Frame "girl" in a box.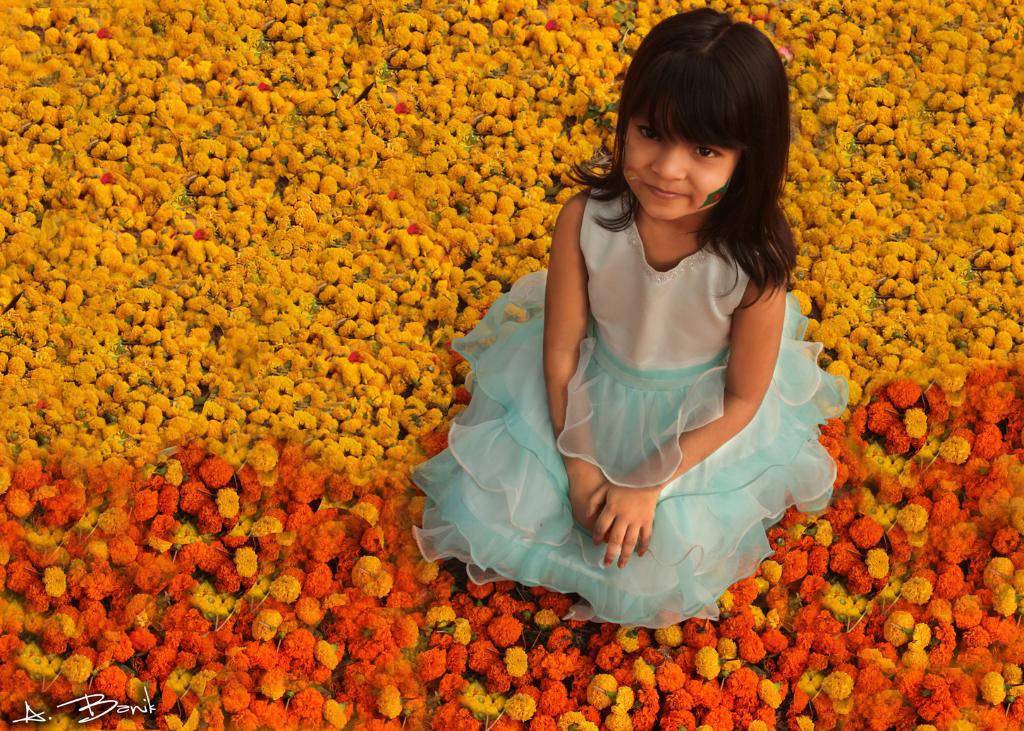
<bbox>444, 5, 858, 618</bbox>.
